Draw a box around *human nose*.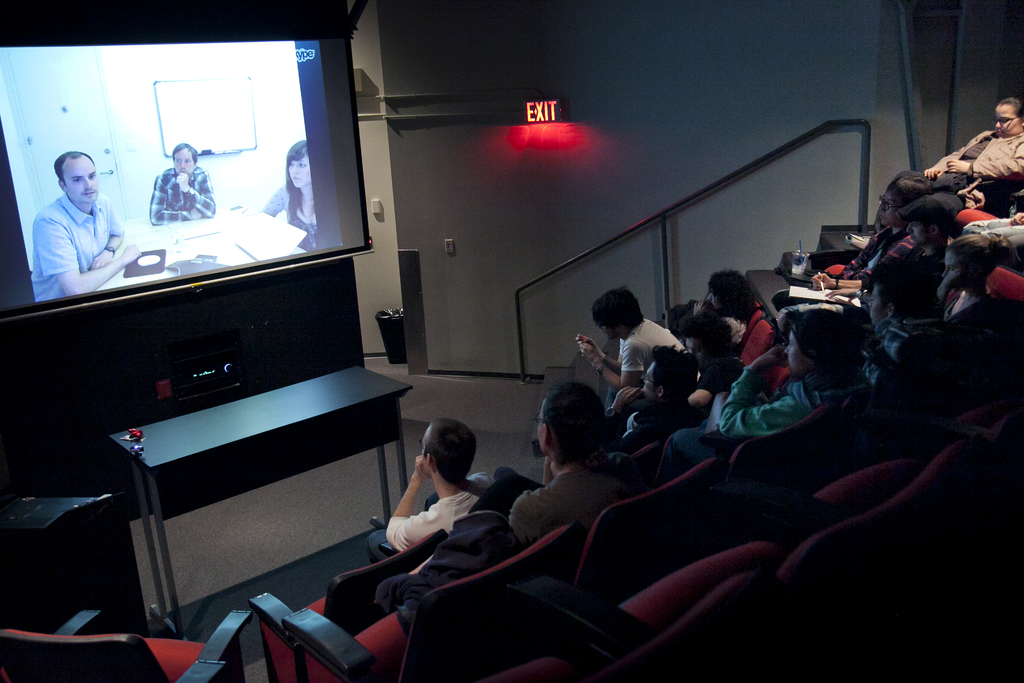
pyautogui.locateOnScreen(643, 378, 646, 383).
